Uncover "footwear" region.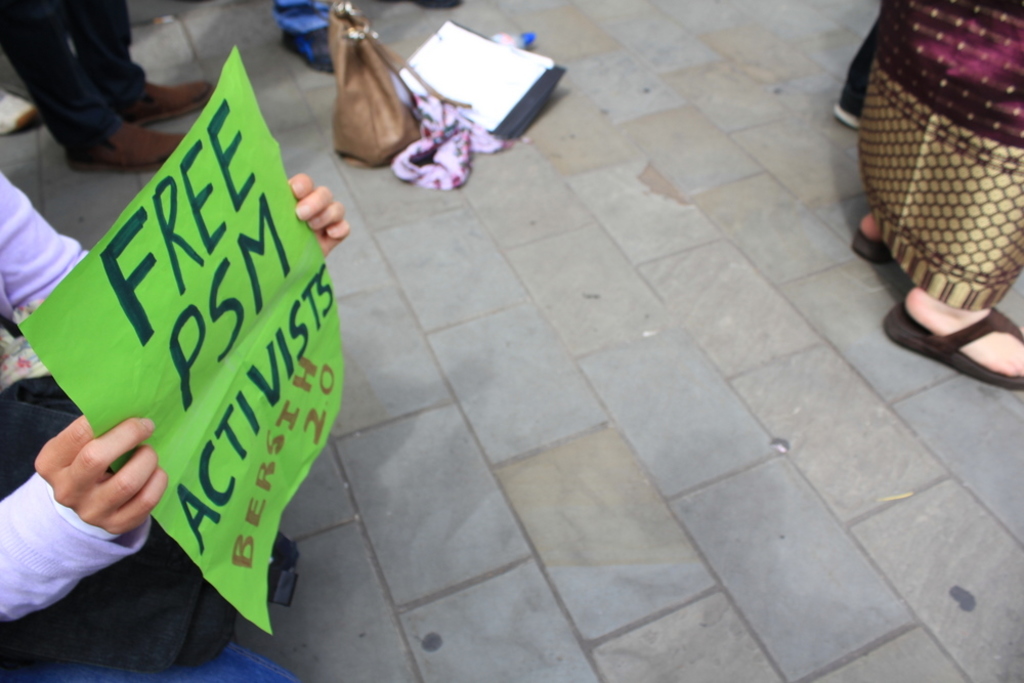
Uncovered: (835,91,860,131).
